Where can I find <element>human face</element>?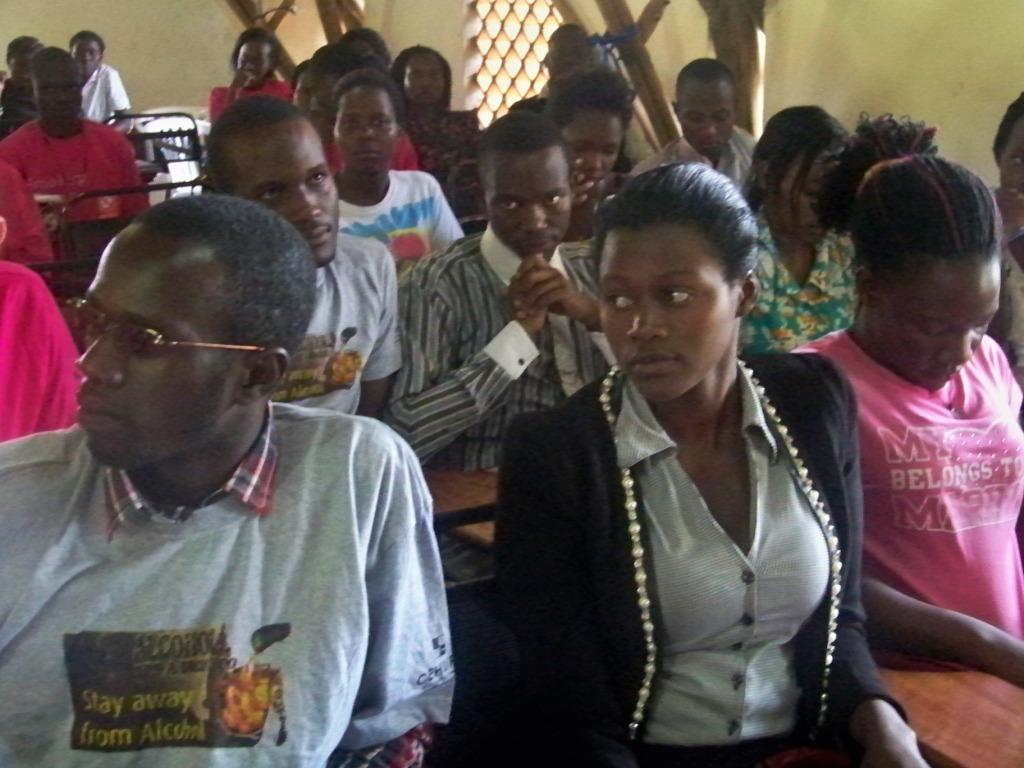
You can find it at left=335, top=86, right=400, bottom=176.
